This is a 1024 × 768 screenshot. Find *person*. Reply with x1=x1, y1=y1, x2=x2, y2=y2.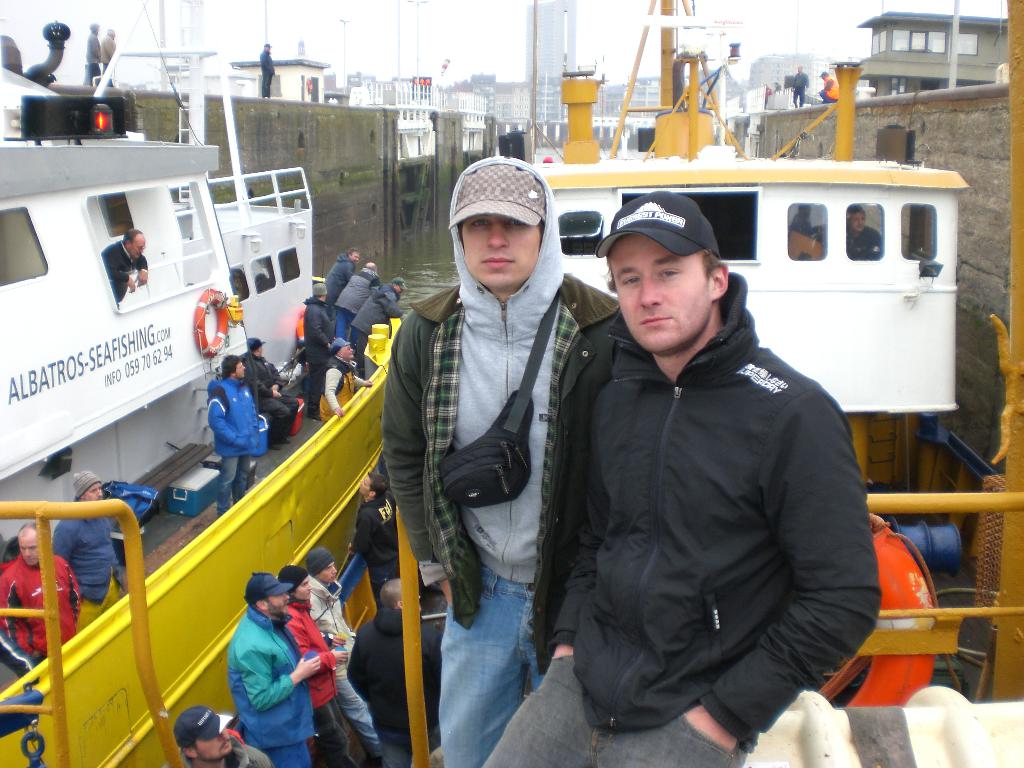
x1=0, y1=516, x2=84, y2=661.
